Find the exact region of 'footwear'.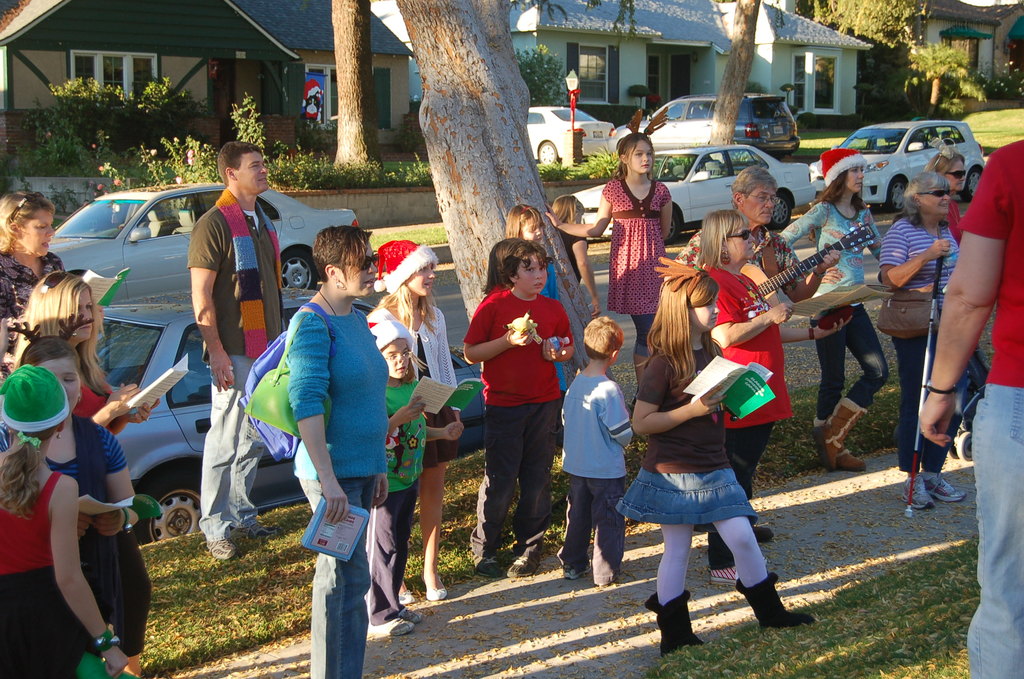
Exact region: box=[422, 570, 446, 599].
